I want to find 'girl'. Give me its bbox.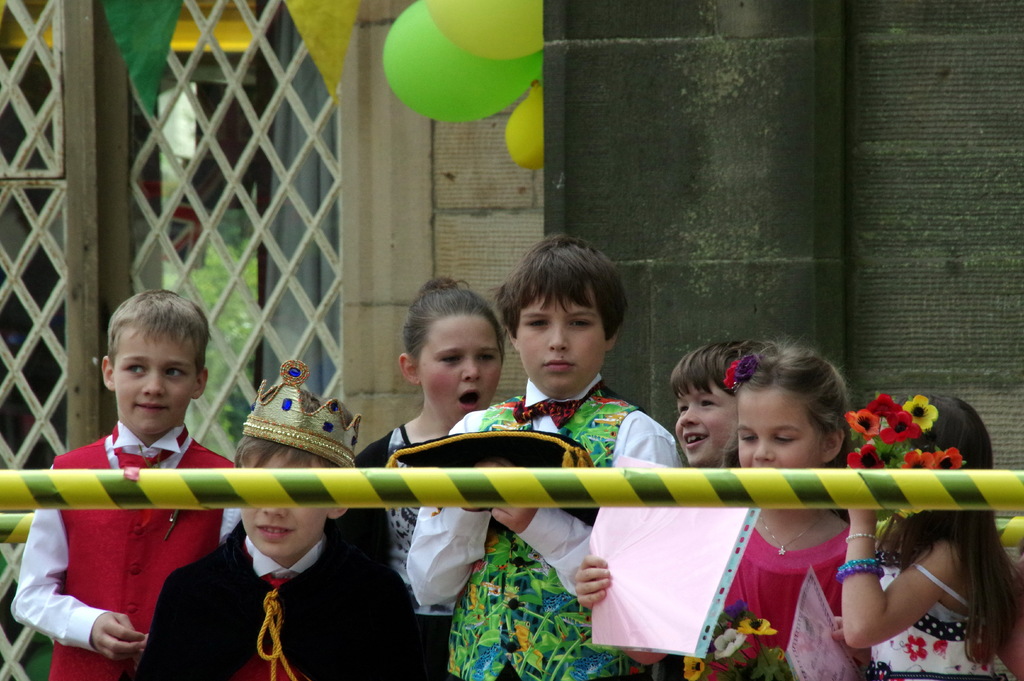
bbox(572, 336, 871, 680).
